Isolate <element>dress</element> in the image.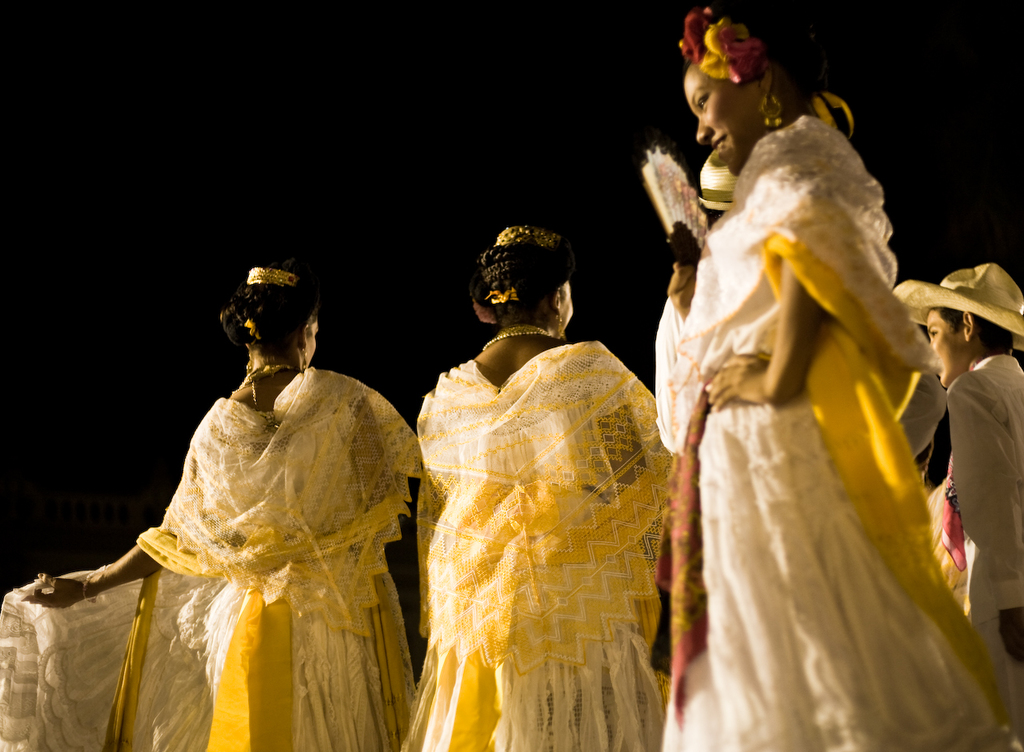
Isolated region: 406 342 632 707.
